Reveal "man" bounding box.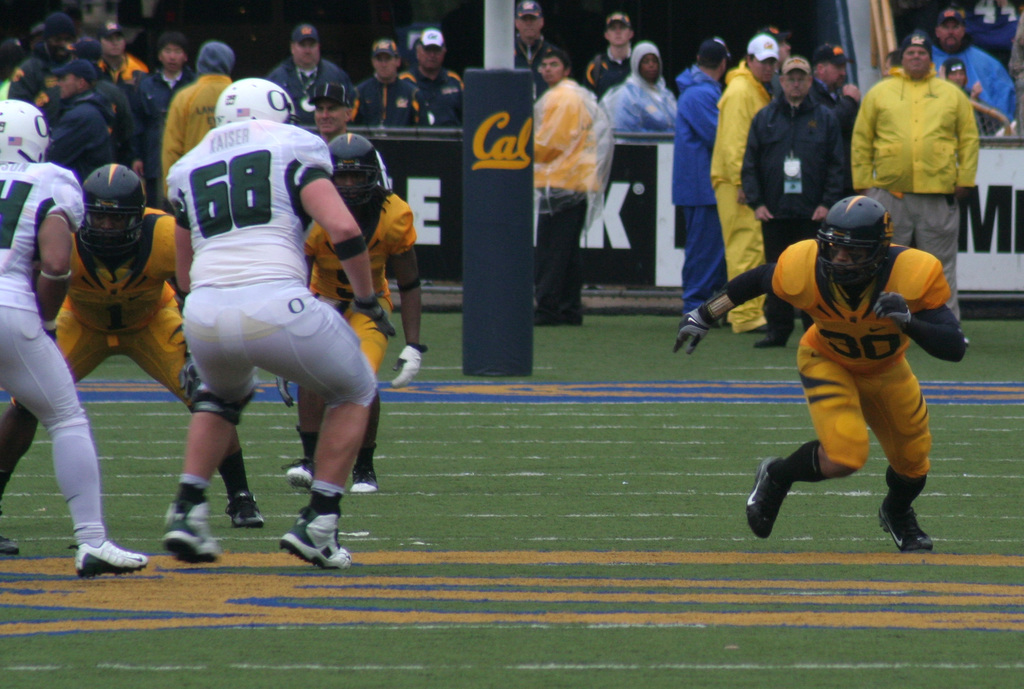
Revealed: bbox=[289, 136, 434, 503].
